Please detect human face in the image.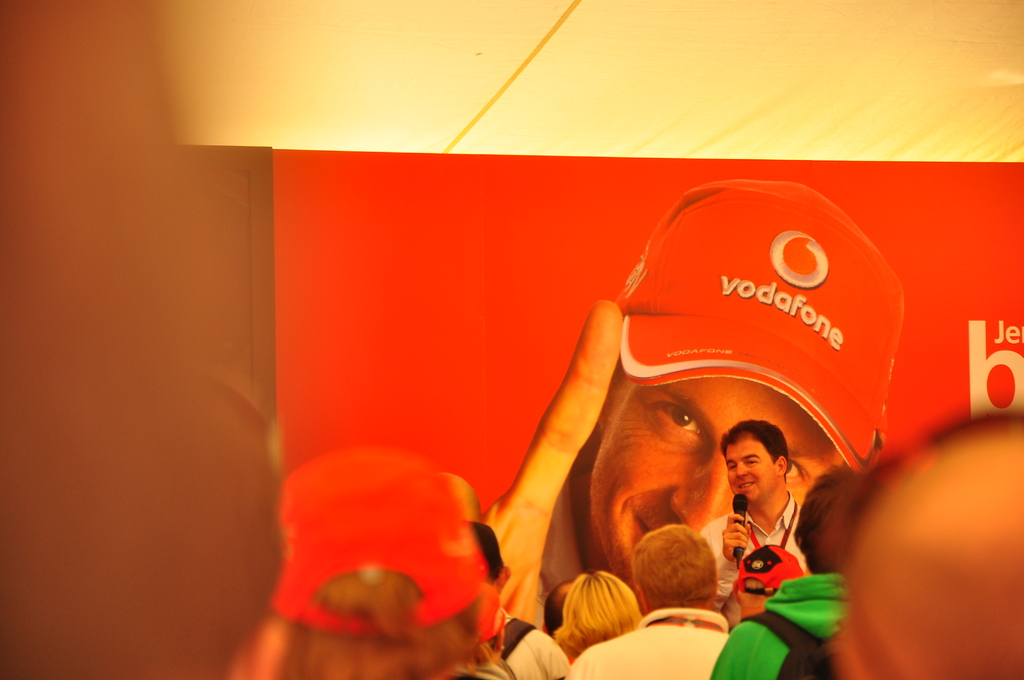
{"left": 729, "top": 439, "right": 778, "bottom": 501}.
